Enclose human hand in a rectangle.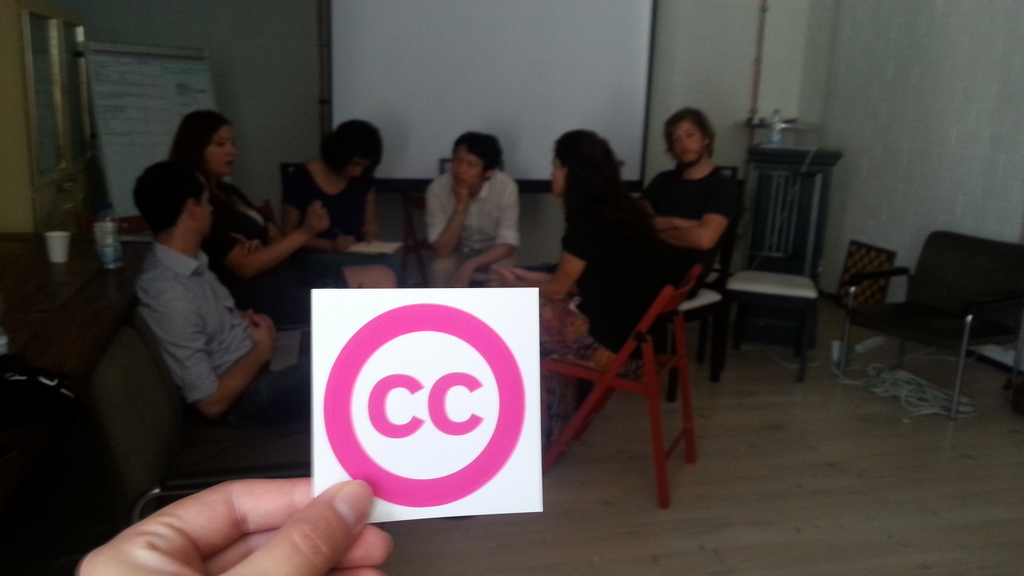
x1=483 y1=263 x2=518 y2=288.
